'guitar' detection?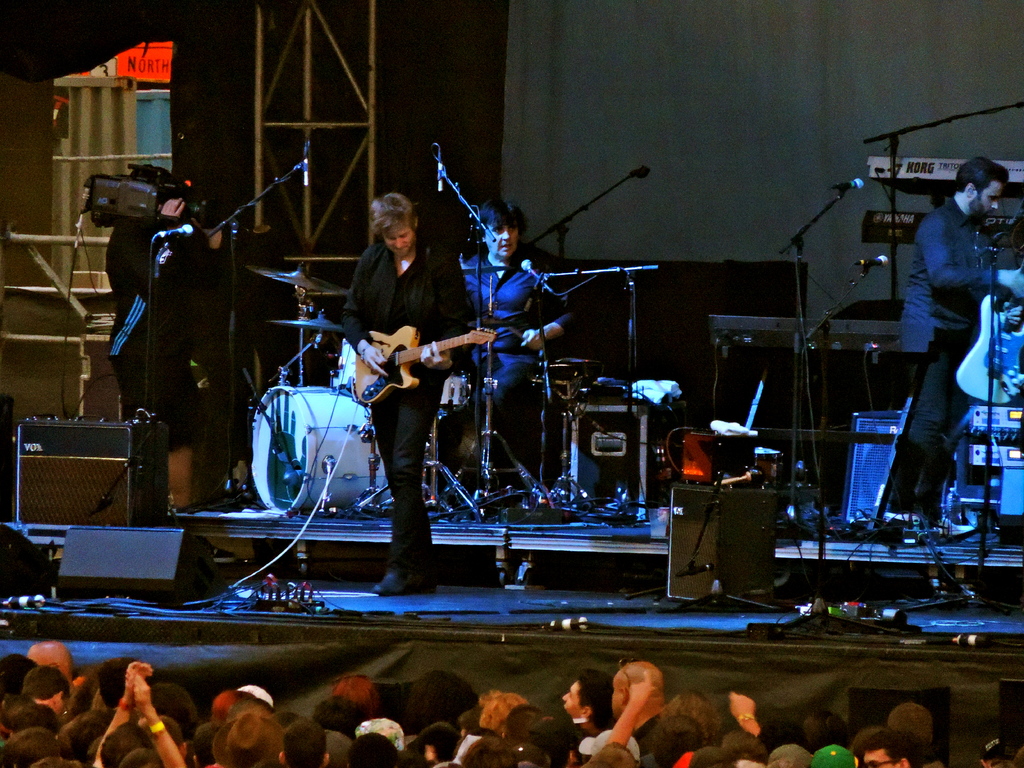
950:255:1023:409
